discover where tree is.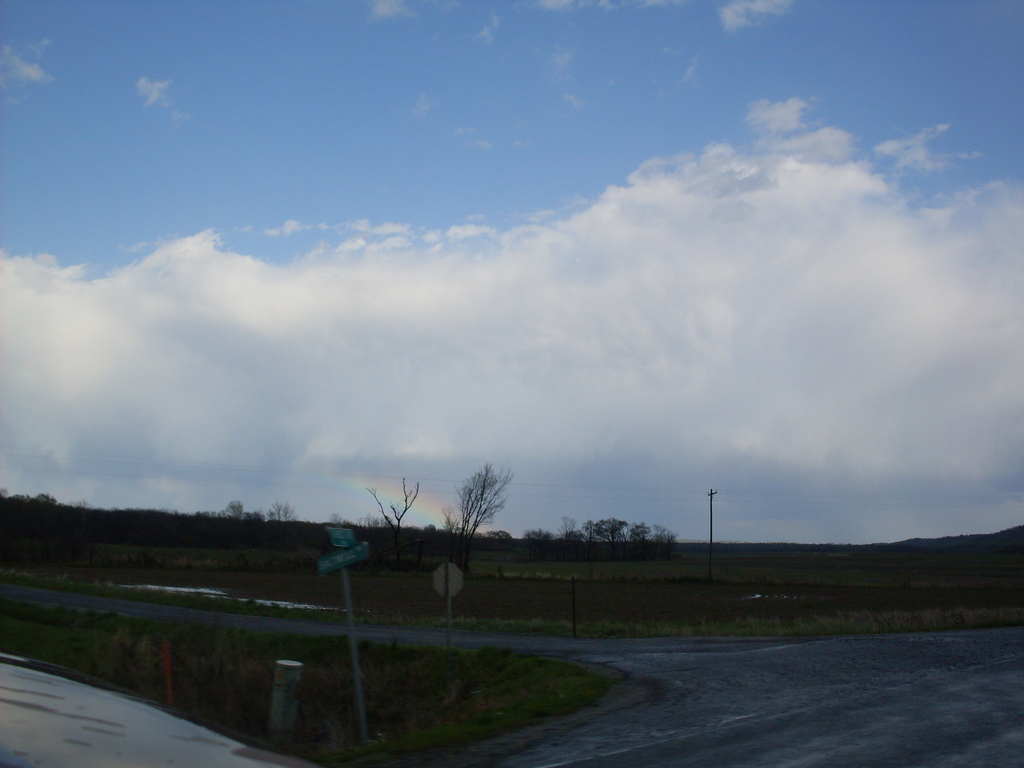
Discovered at (x1=421, y1=527, x2=515, y2=556).
